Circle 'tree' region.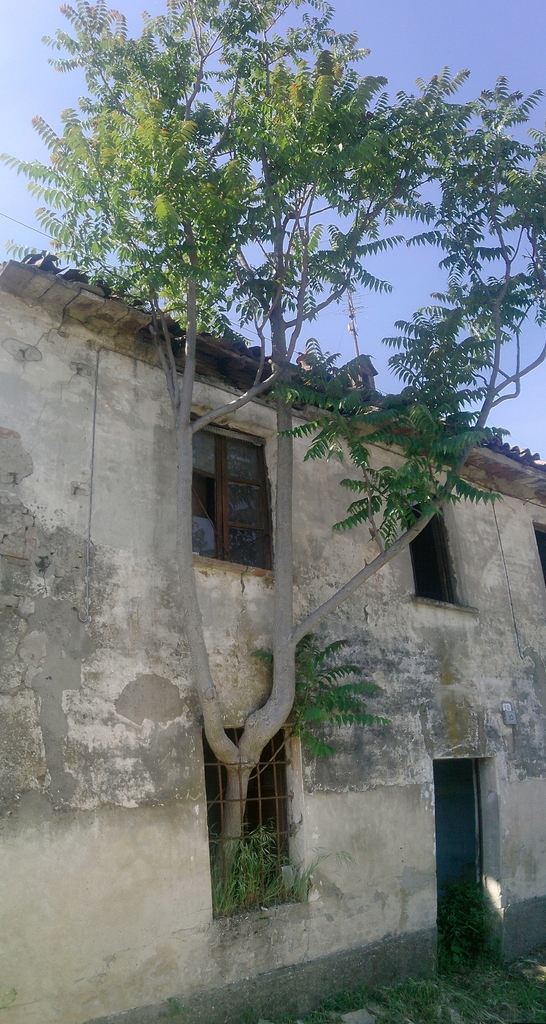
Region: <box>0,0,545,888</box>.
